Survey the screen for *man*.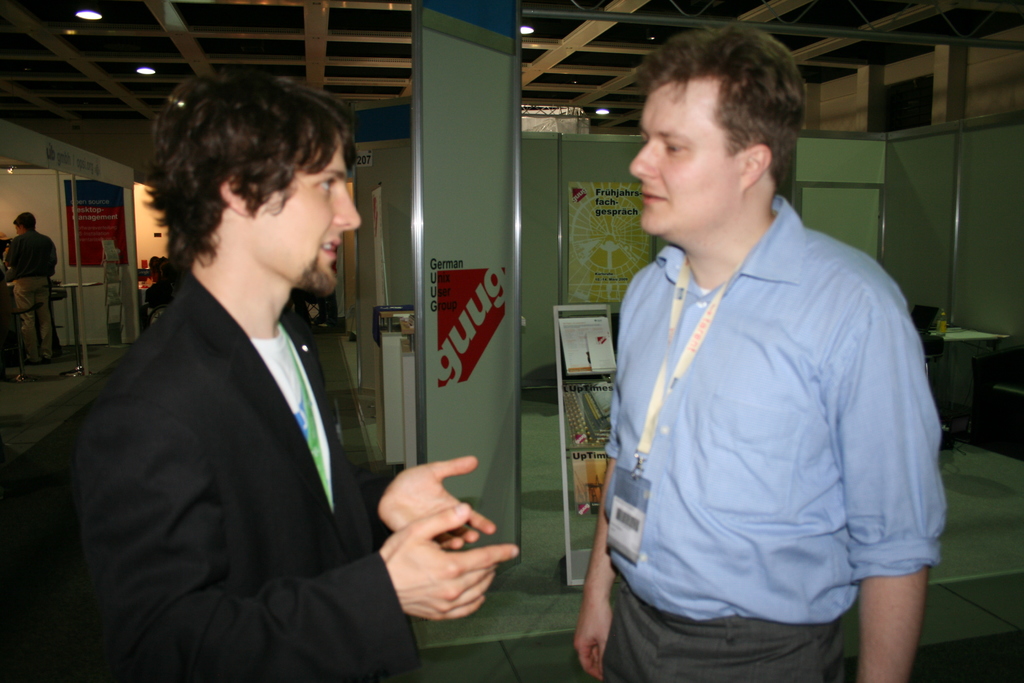
Survey found: 569:15:943:682.
